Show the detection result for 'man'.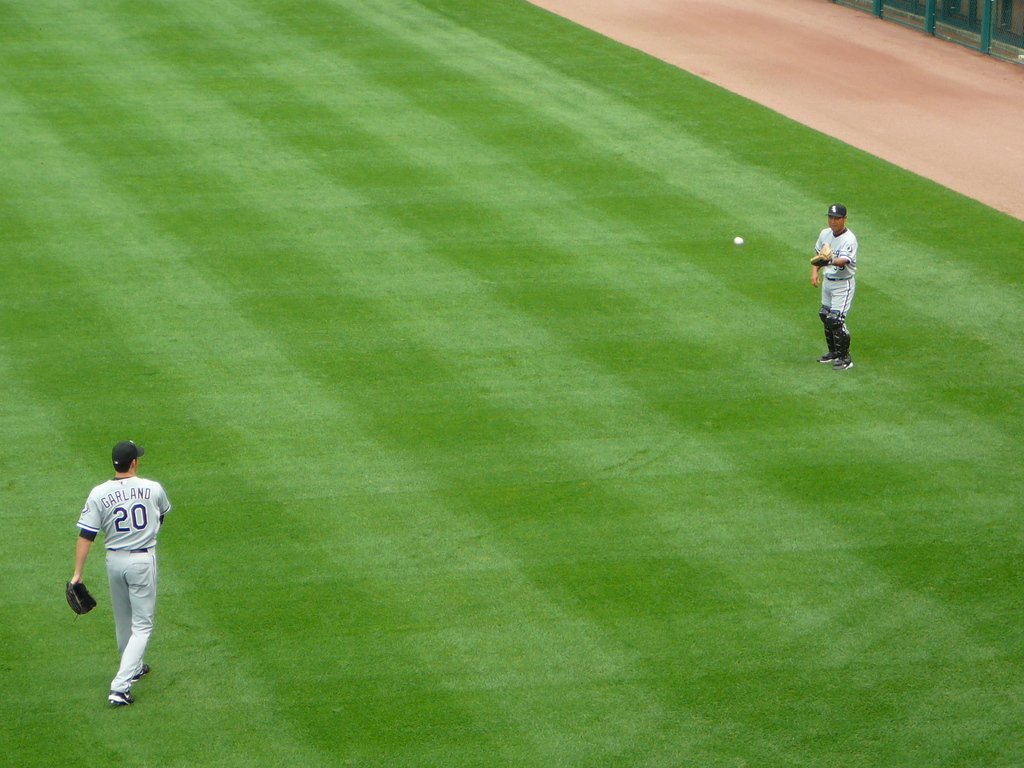
{"left": 61, "top": 420, "right": 168, "bottom": 714}.
